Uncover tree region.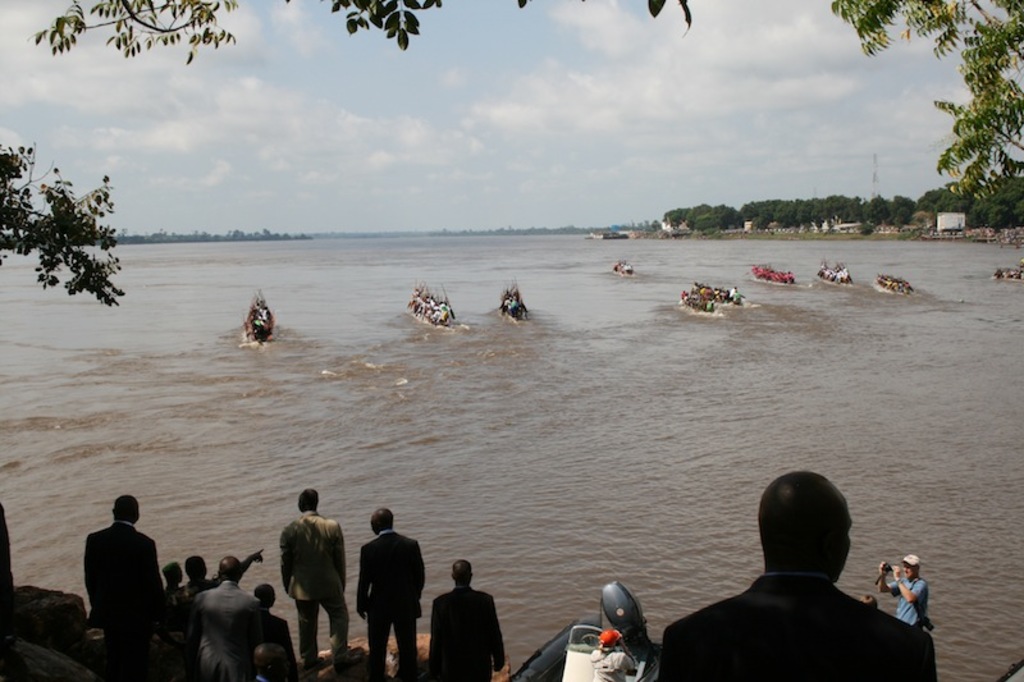
Uncovered: <bbox>27, 0, 435, 63</bbox>.
